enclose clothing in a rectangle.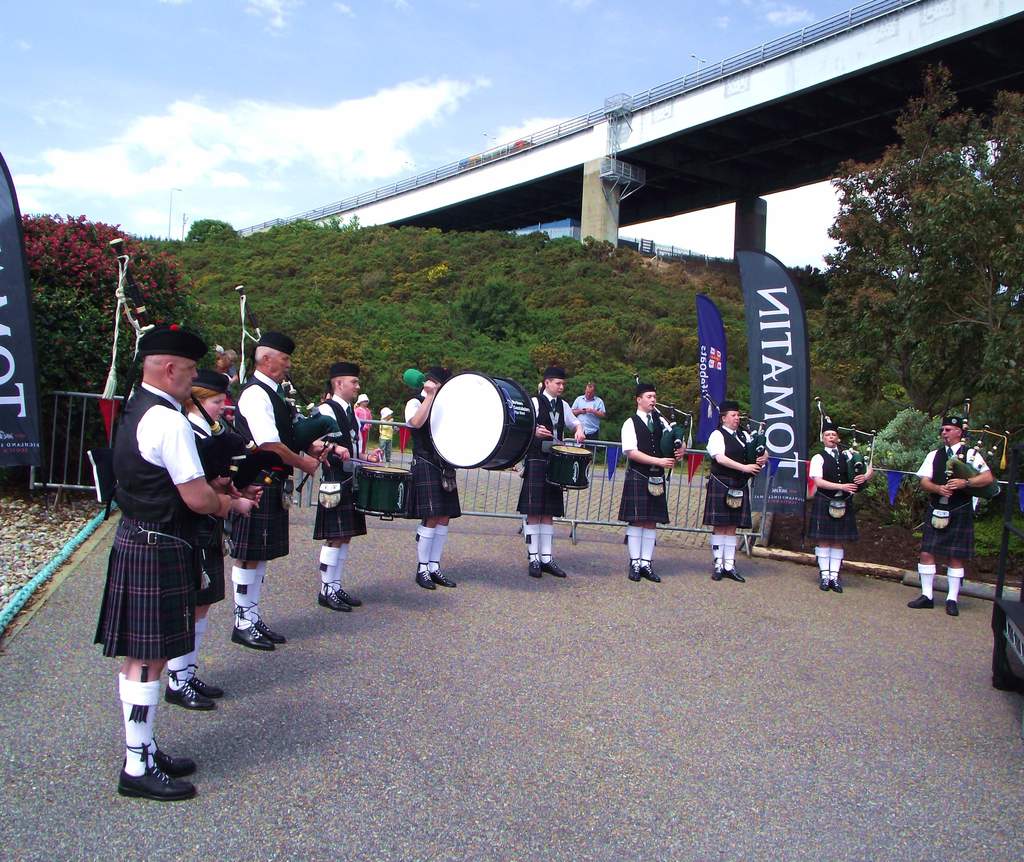
crop(813, 447, 860, 538).
